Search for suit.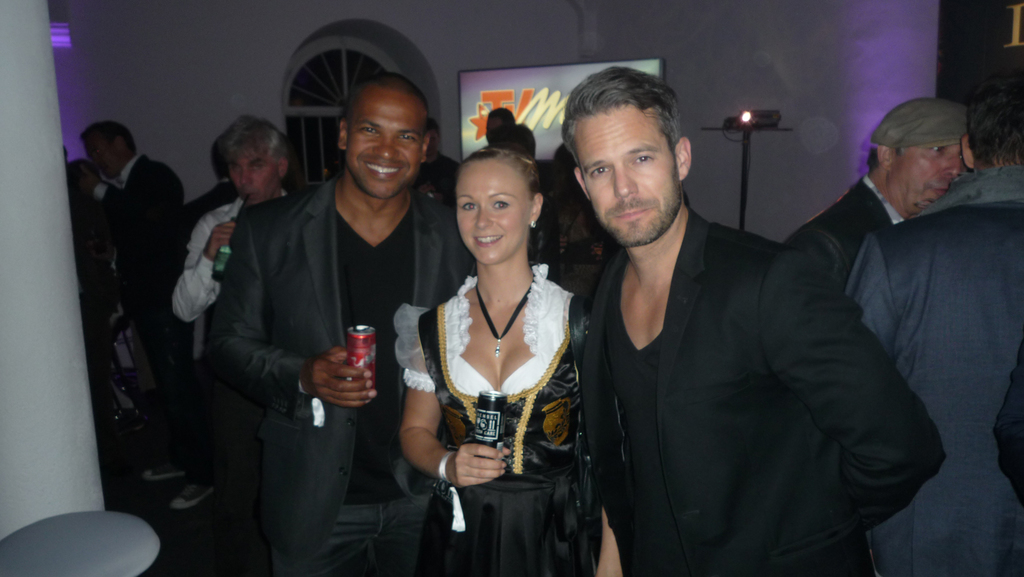
Found at bbox(93, 151, 206, 484).
